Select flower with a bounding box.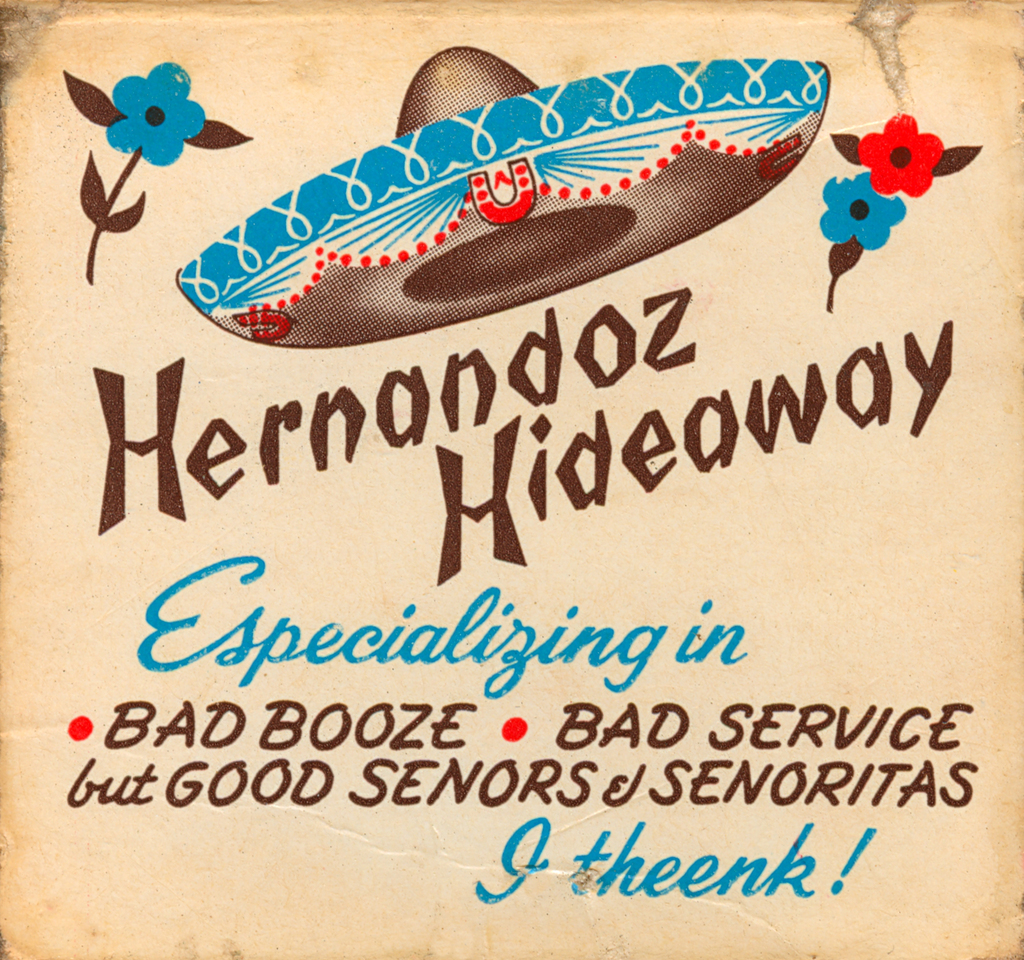
89:49:210:162.
